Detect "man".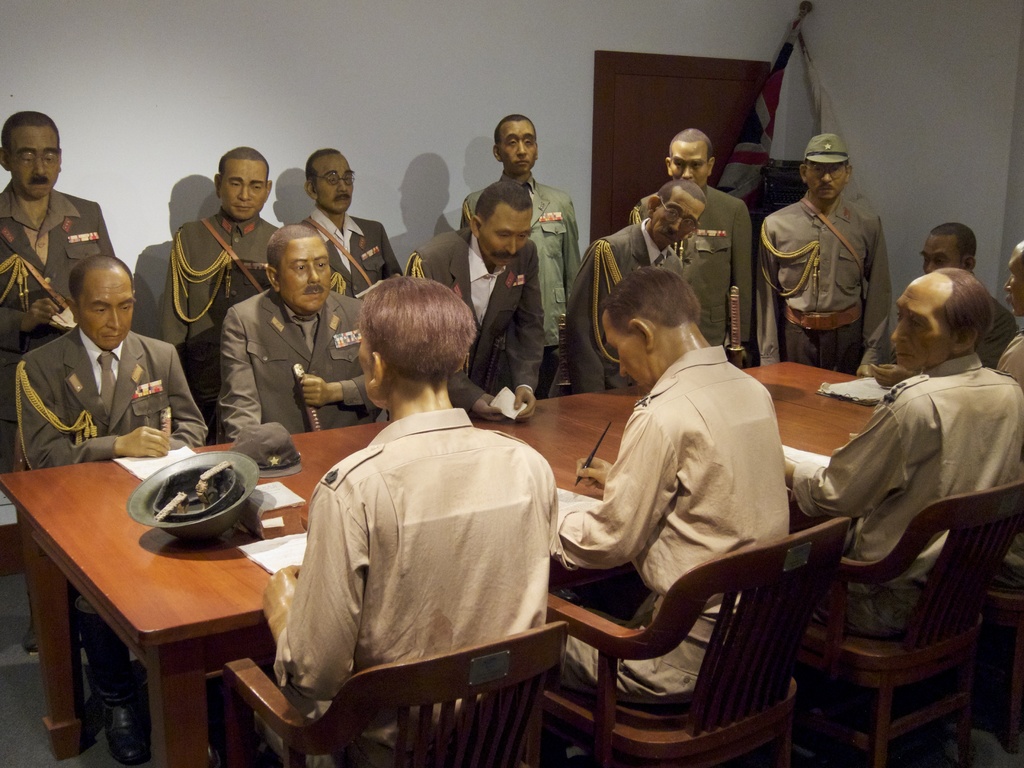
Detected at region(784, 269, 1023, 648).
